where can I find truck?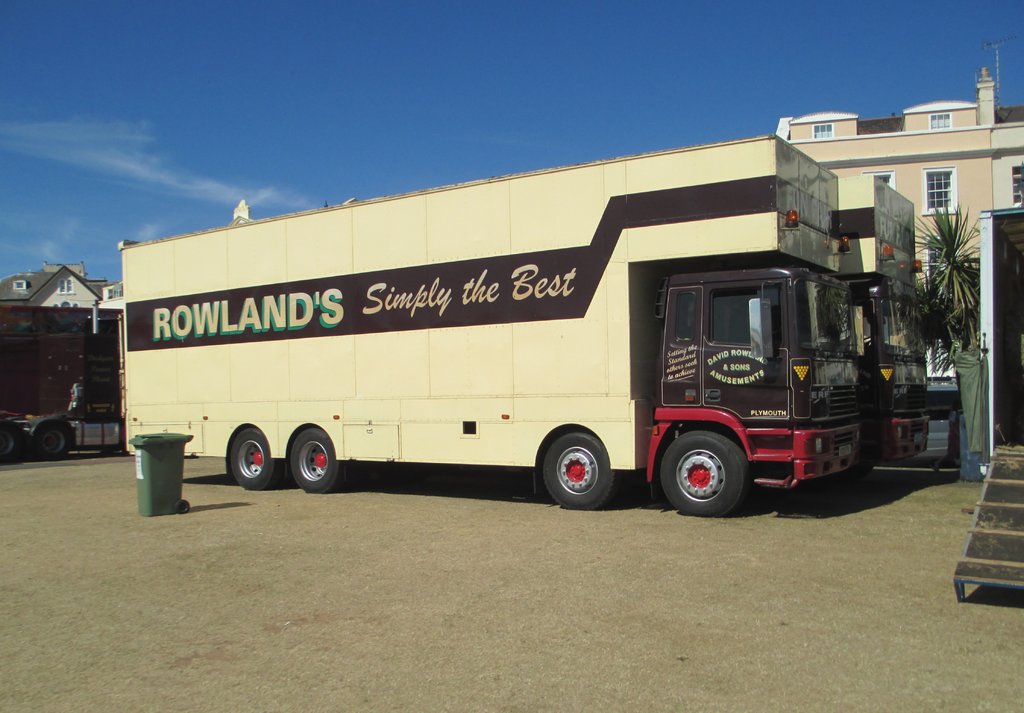
You can find it at 103 143 918 520.
